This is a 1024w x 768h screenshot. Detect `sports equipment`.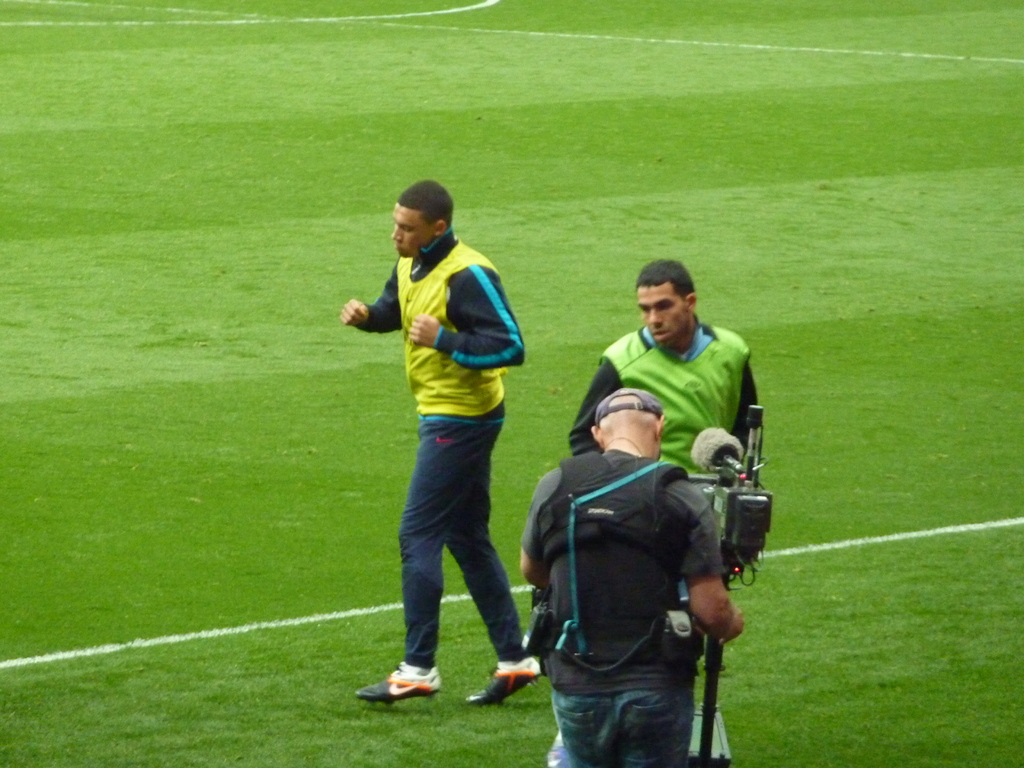
bbox=[472, 634, 546, 711].
